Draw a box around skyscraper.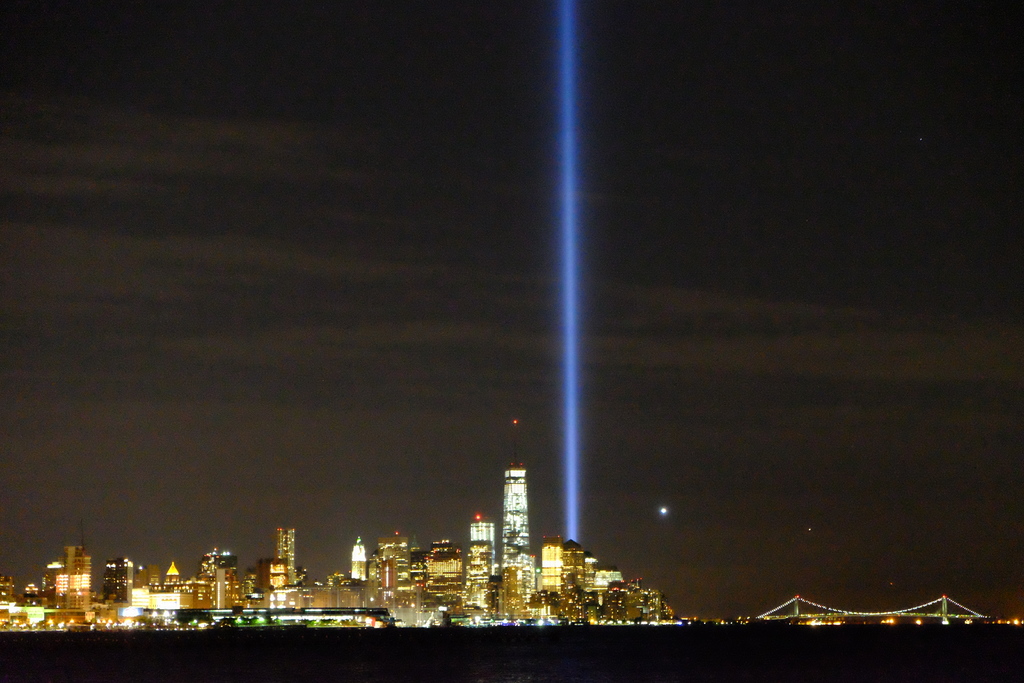
left=497, top=413, right=533, bottom=557.
